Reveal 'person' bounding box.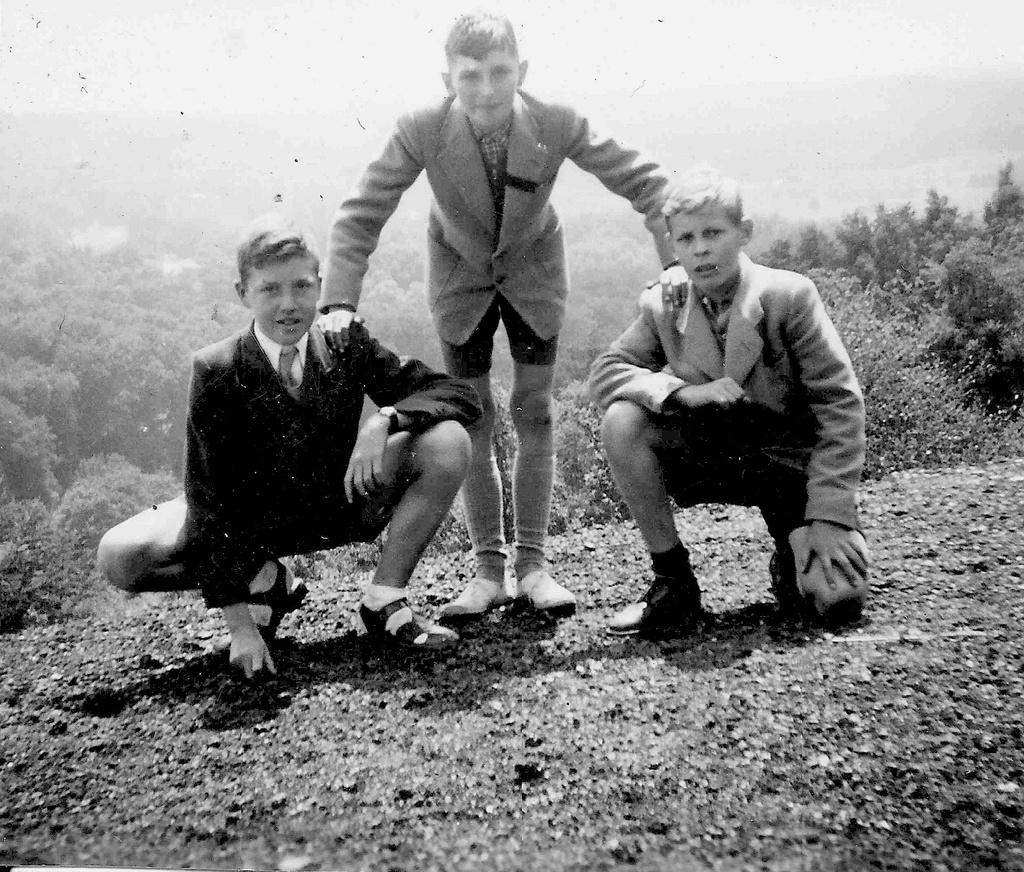
Revealed: 581, 172, 886, 636.
